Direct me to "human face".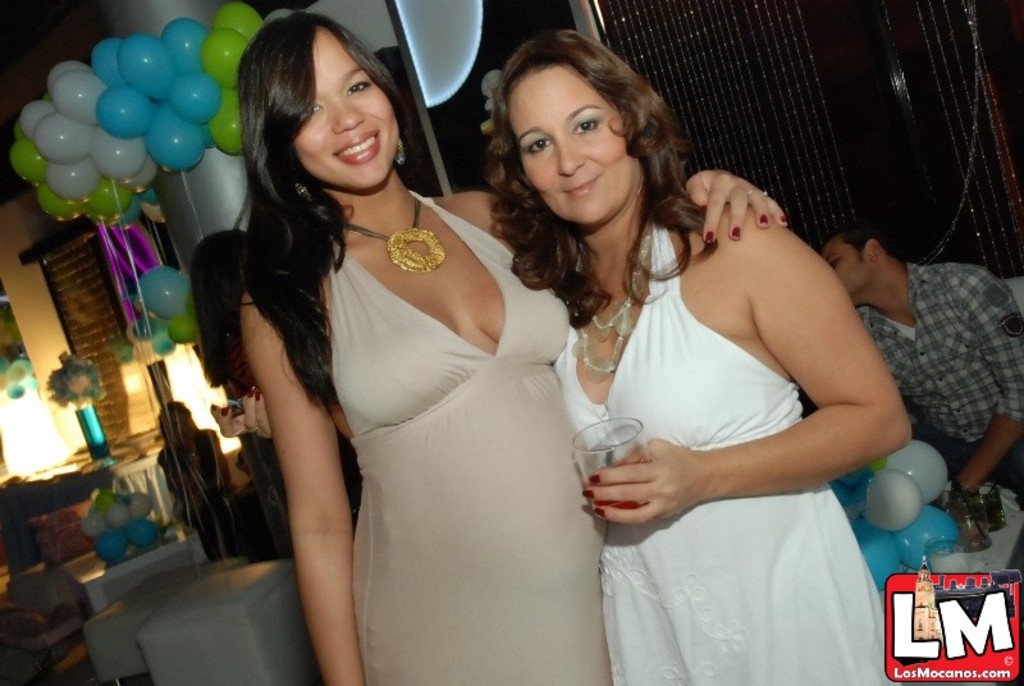
Direction: detection(288, 24, 401, 200).
